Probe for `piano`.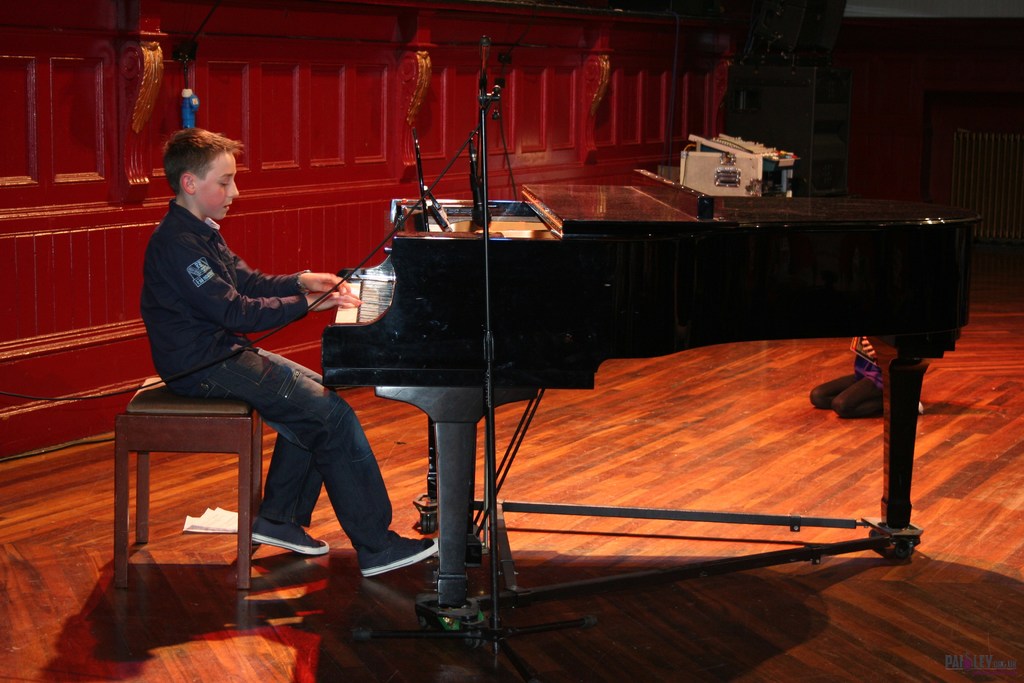
Probe result: {"left": 236, "top": 84, "right": 982, "bottom": 664}.
